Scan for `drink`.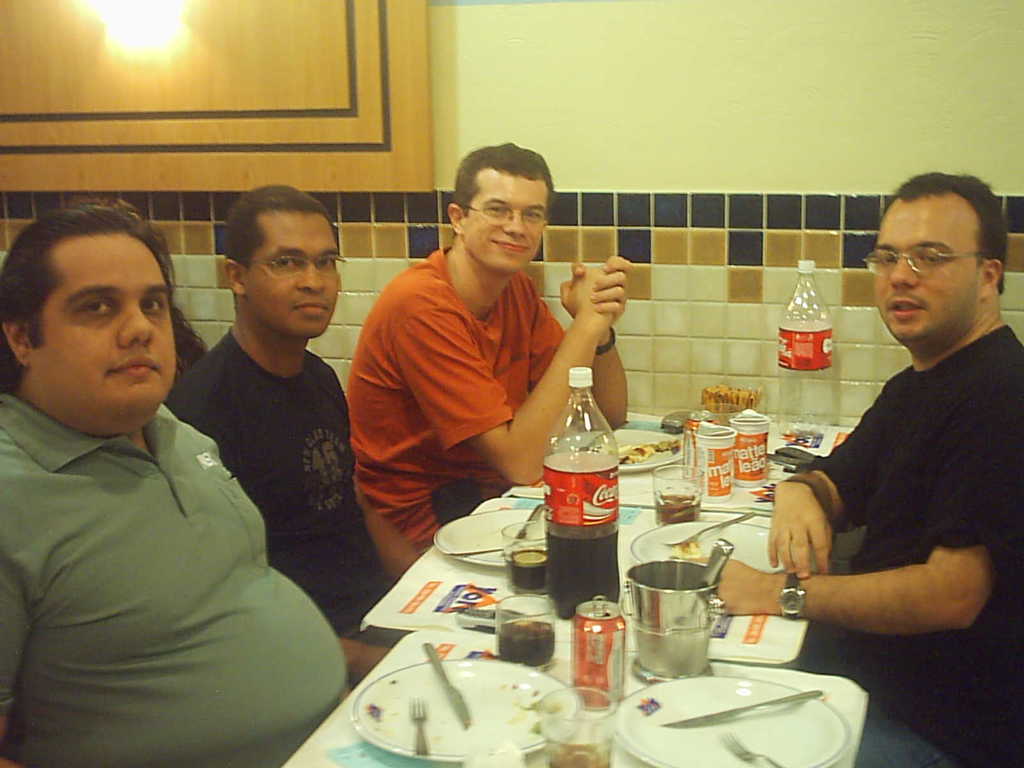
Scan result: <region>504, 528, 552, 590</region>.
